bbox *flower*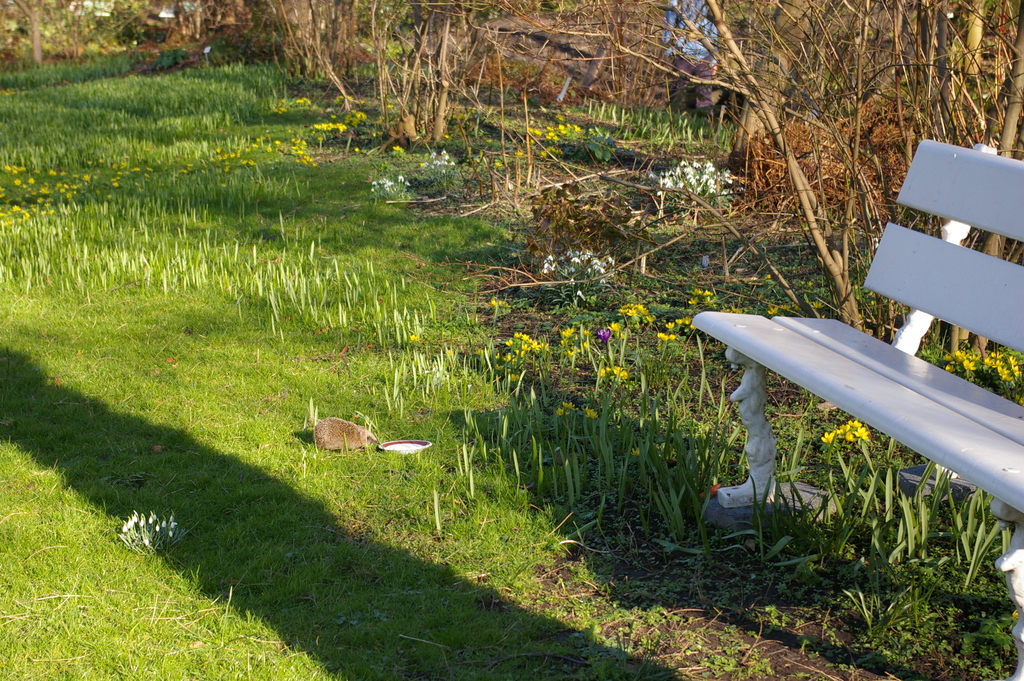
box(556, 409, 563, 413)
